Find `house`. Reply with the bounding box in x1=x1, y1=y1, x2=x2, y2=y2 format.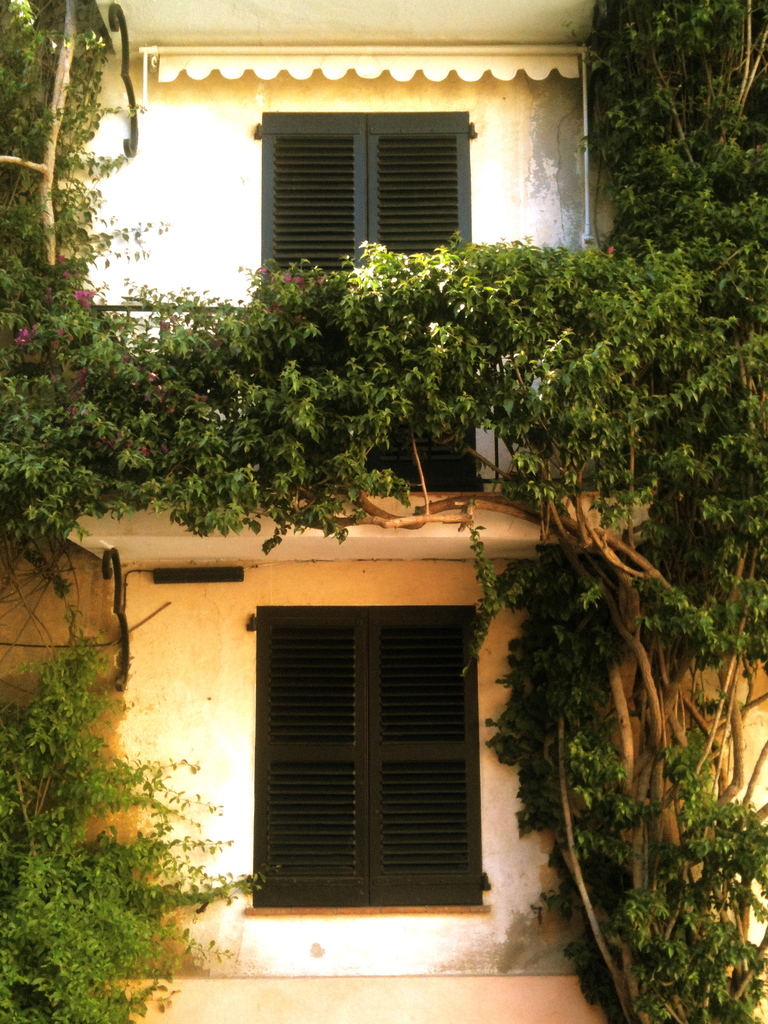
x1=0, y1=0, x2=767, y2=1023.
